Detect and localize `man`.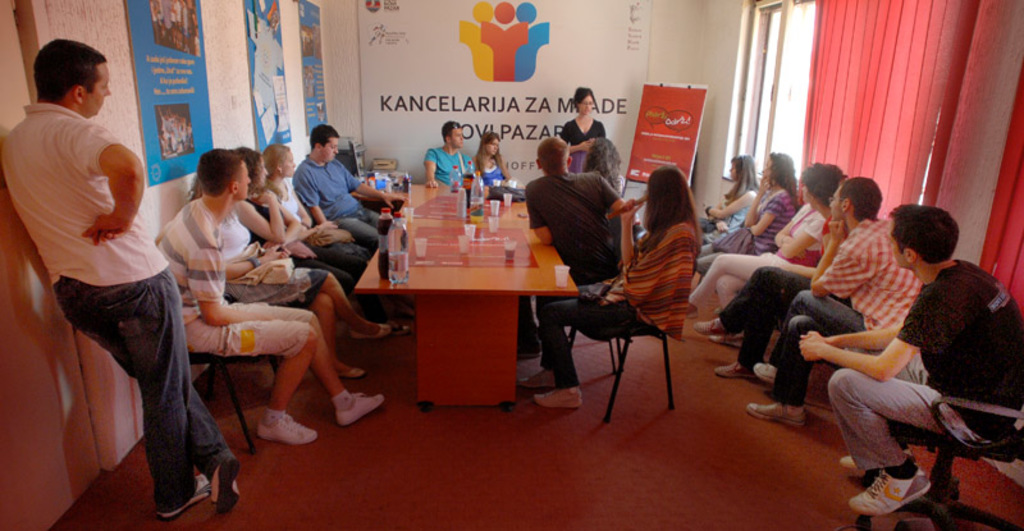
Localized at [x1=521, y1=136, x2=639, y2=362].
